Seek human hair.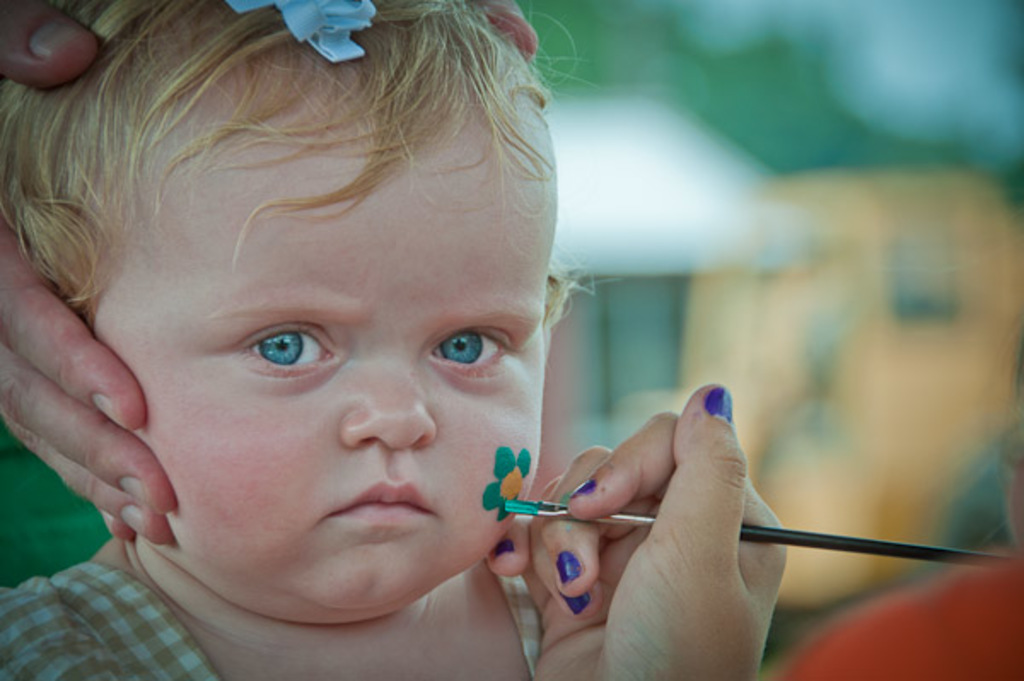
bbox(17, 12, 561, 386).
